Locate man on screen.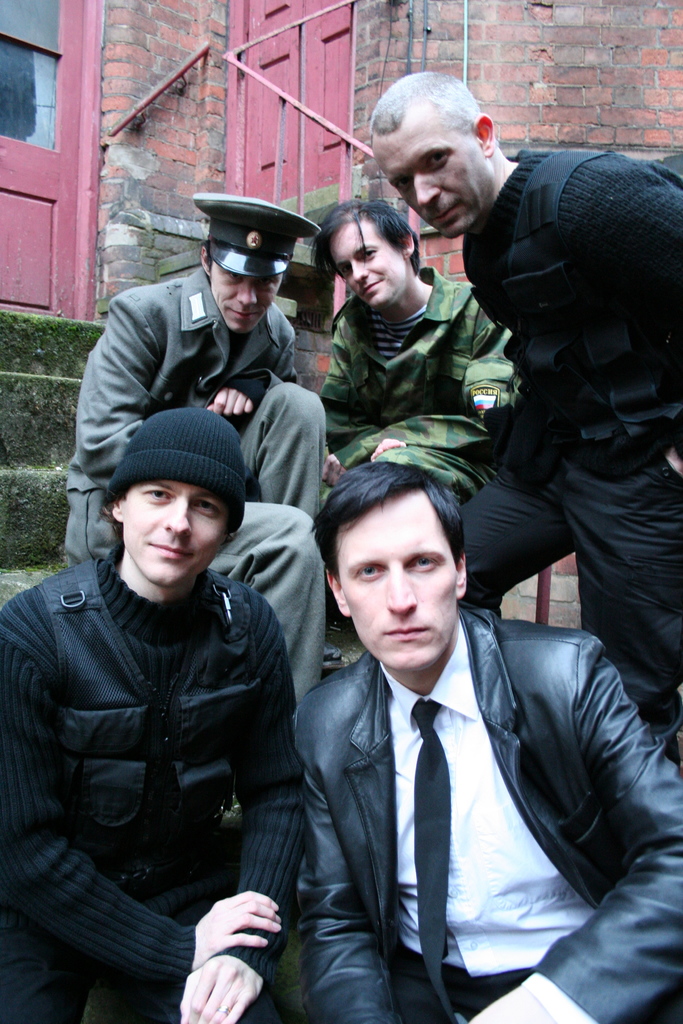
On screen at (259,394,636,1016).
